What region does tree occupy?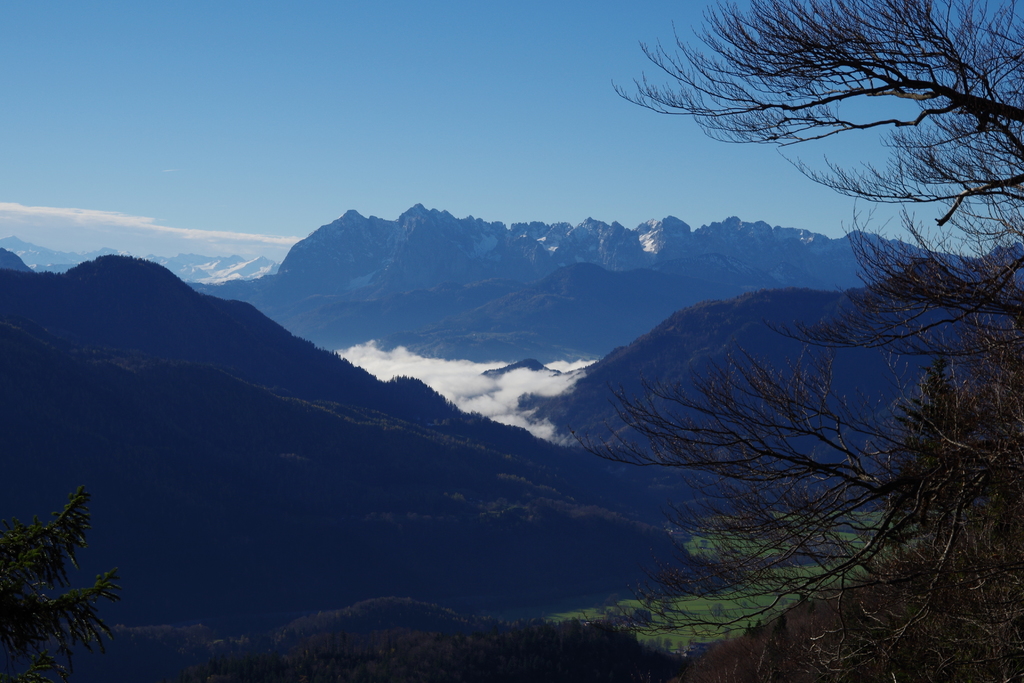
<bbox>3, 463, 115, 679</bbox>.
